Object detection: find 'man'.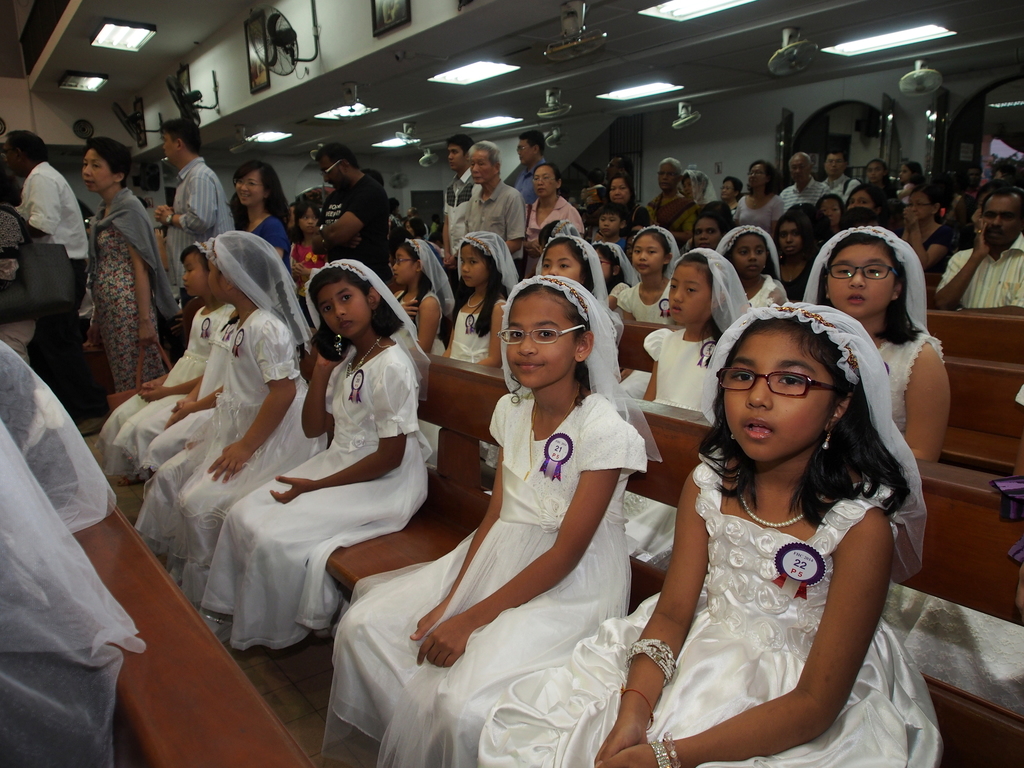
bbox=[440, 136, 472, 278].
